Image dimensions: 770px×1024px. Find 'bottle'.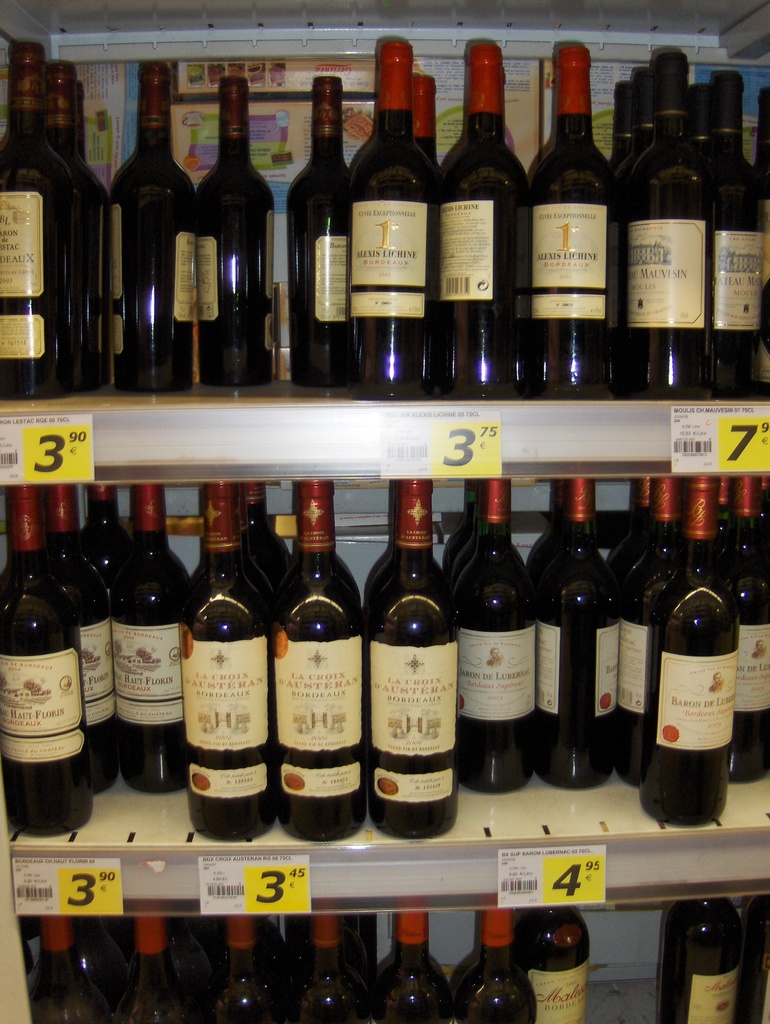
BBox(0, 483, 95, 840).
